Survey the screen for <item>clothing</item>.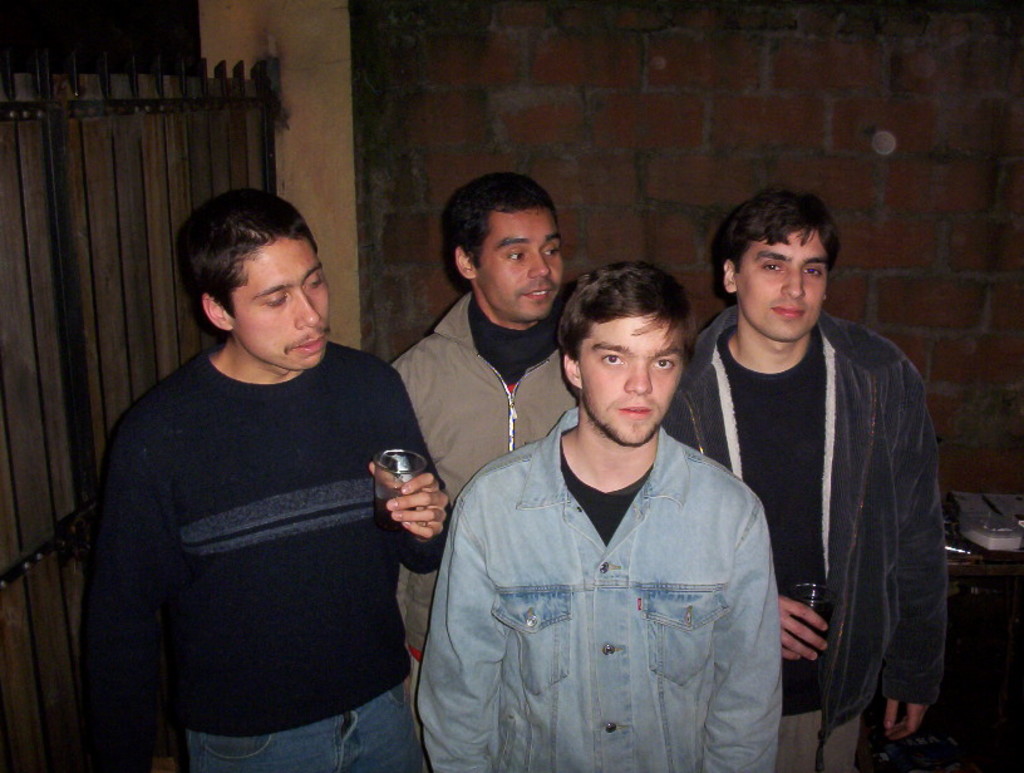
Survey found: bbox(58, 341, 453, 772).
